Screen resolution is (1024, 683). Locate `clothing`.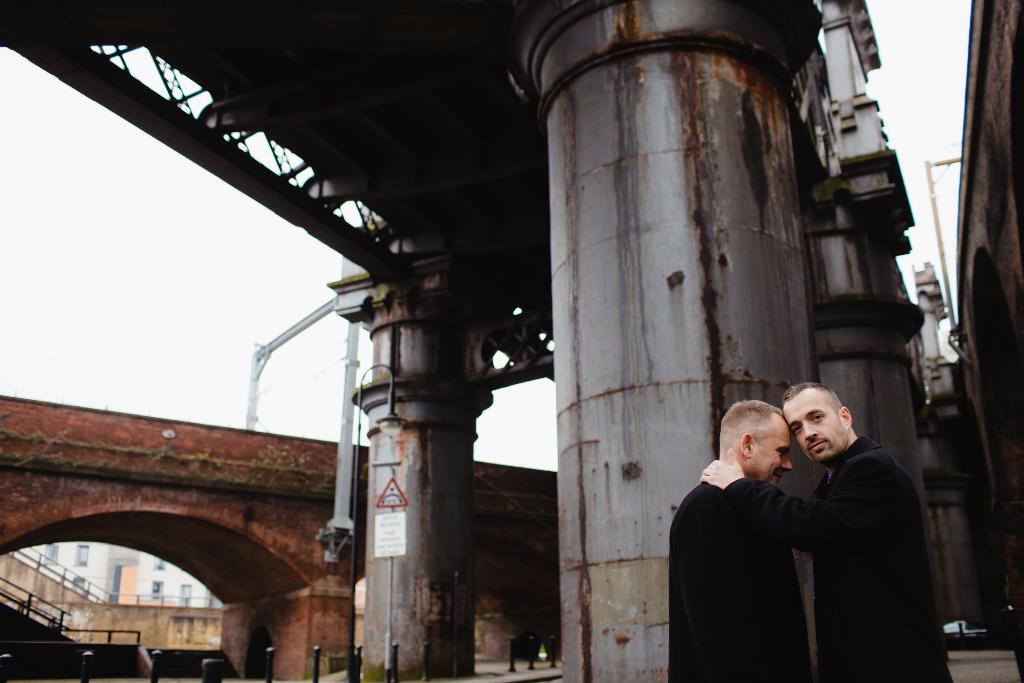
735:423:948:656.
